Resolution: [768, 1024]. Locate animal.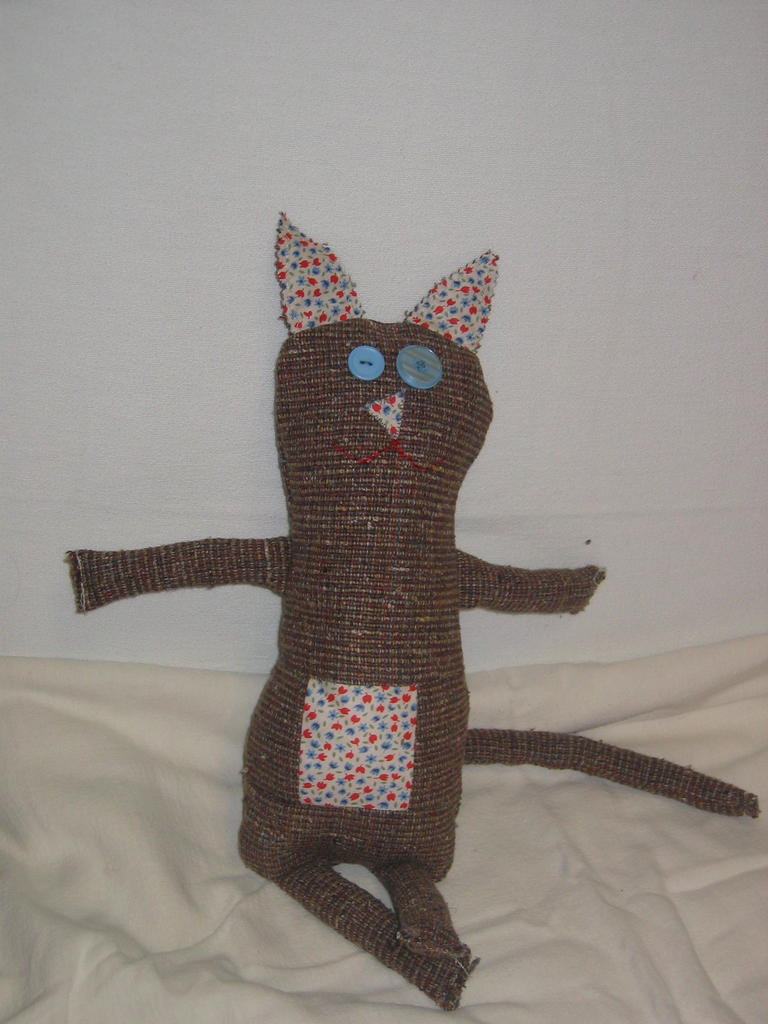
55, 216, 764, 1012.
